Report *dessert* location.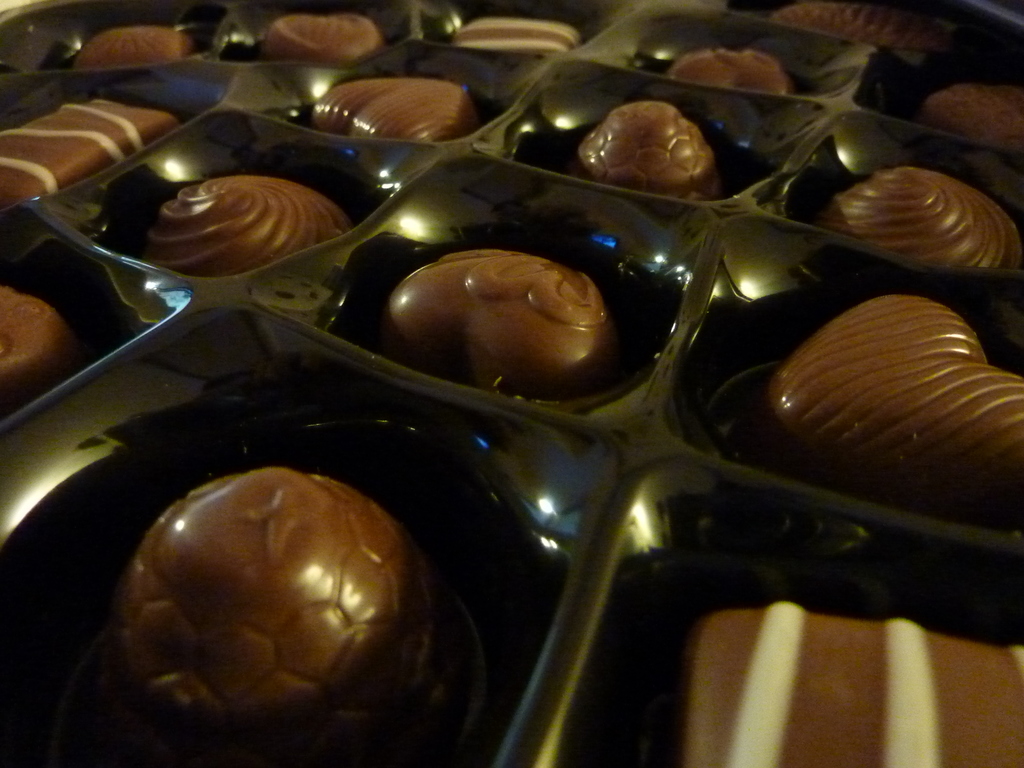
Report: l=808, t=166, r=1023, b=264.
